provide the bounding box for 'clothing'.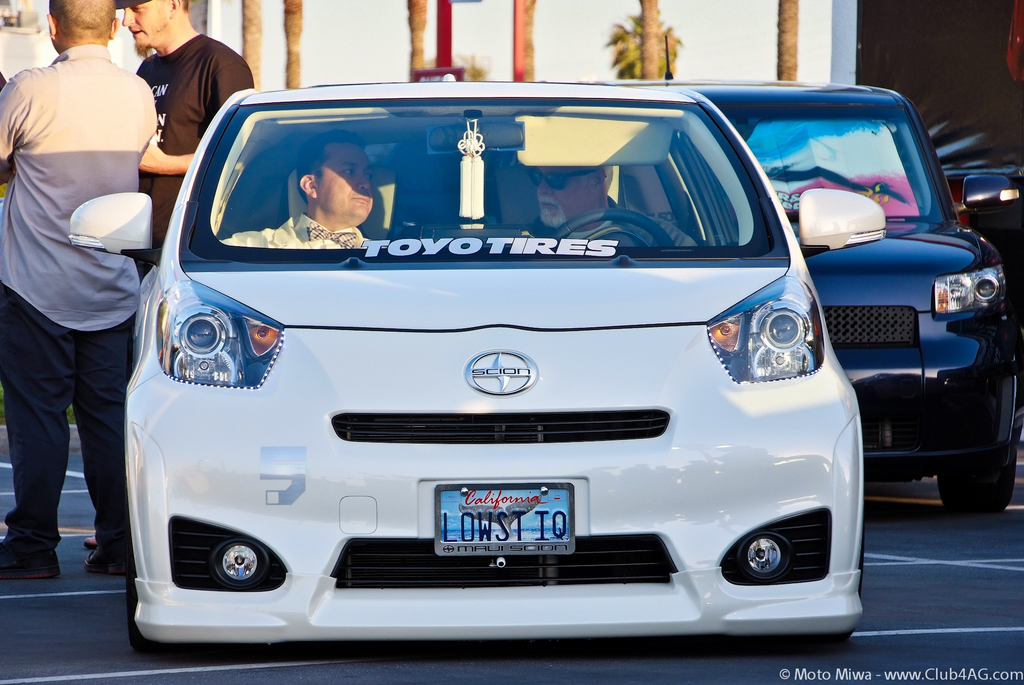
[x1=523, y1=211, x2=701, y2=260].
